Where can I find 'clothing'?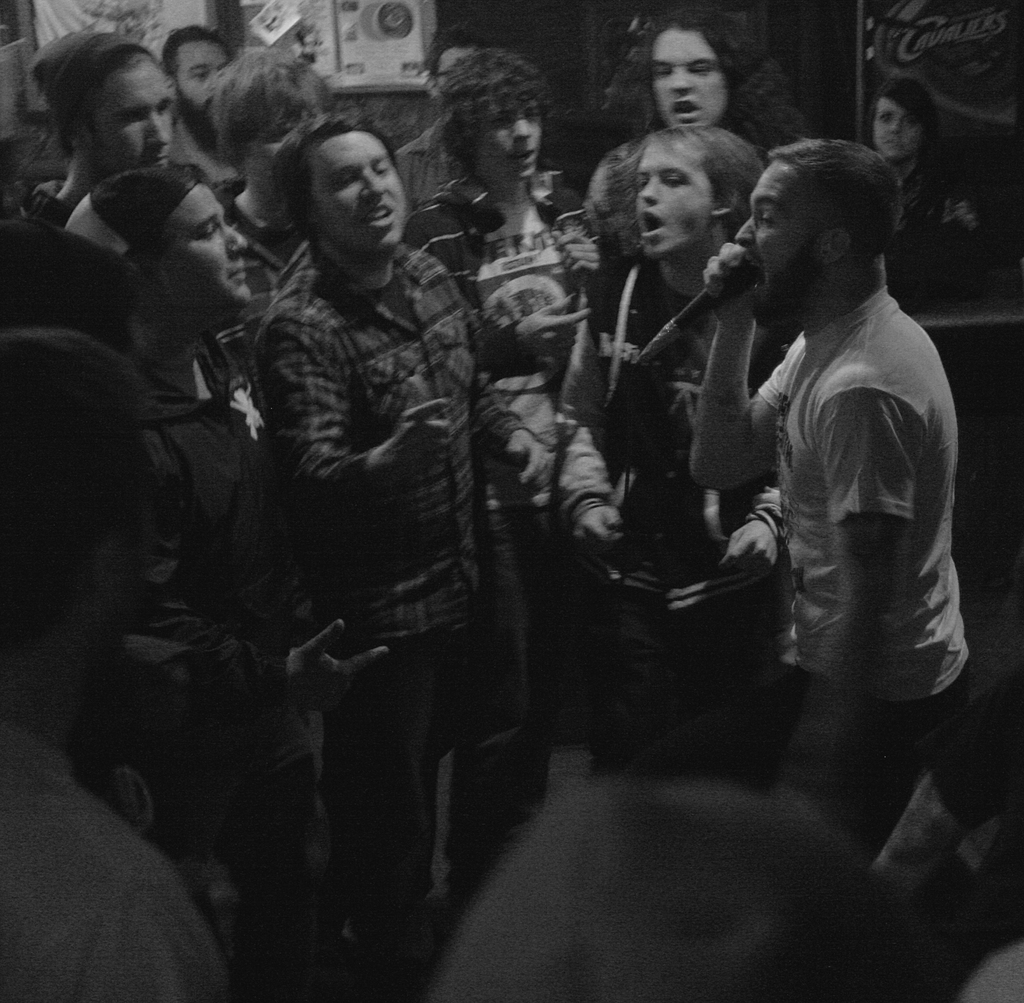
You can find it at box(0, 629, 156, 1002).
